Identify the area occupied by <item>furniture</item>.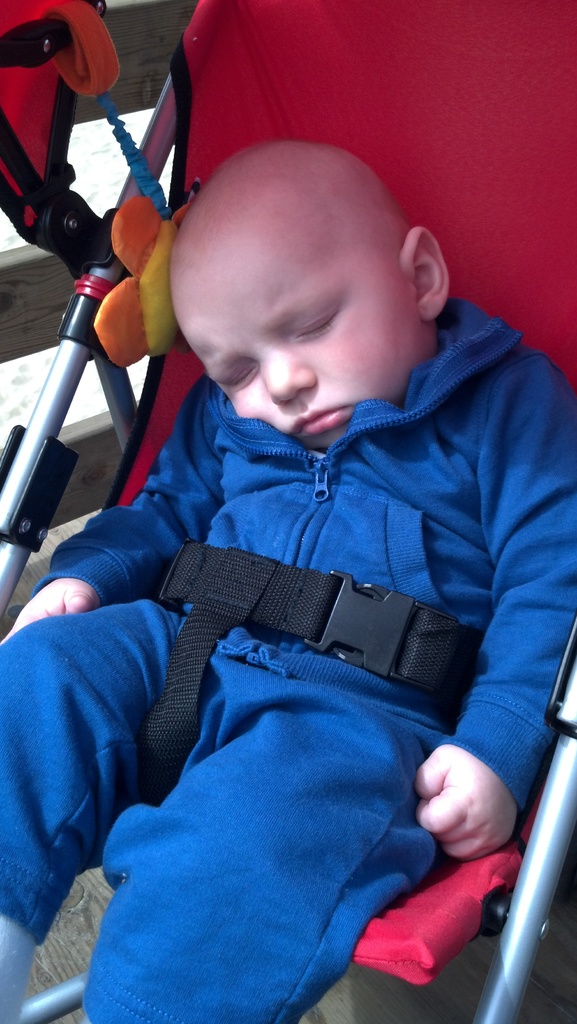
Area: bbox=[0, 0, 576, 1023].
